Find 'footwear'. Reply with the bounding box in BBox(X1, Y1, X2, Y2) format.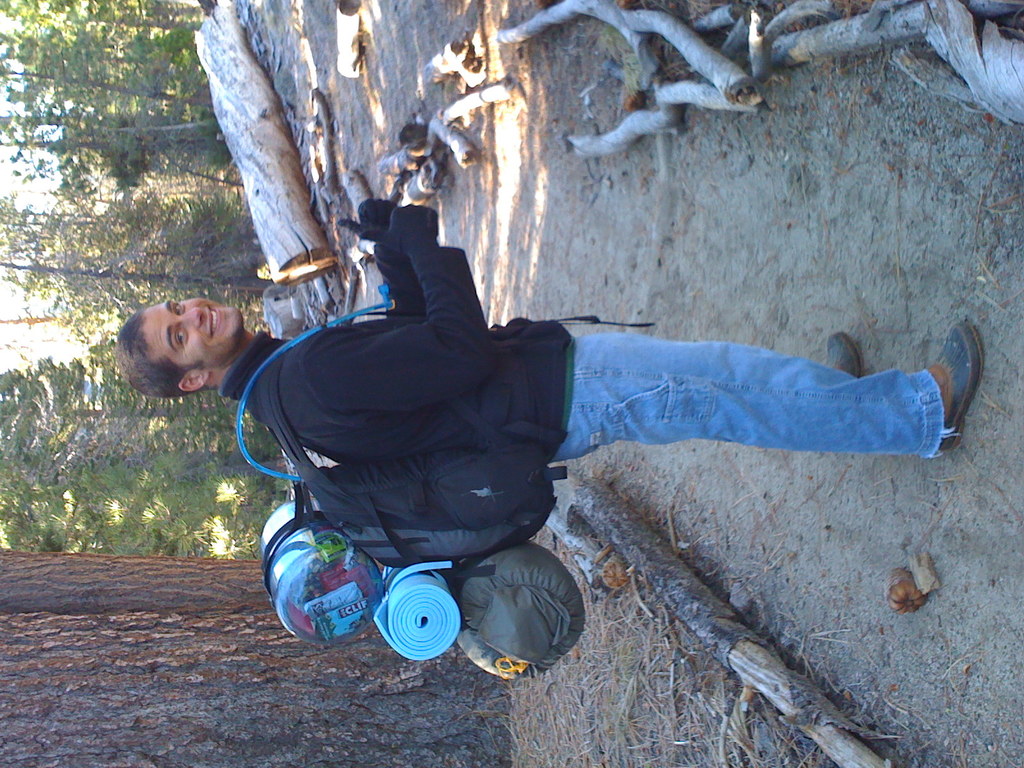
BBox(820, 333, 865, 377).
